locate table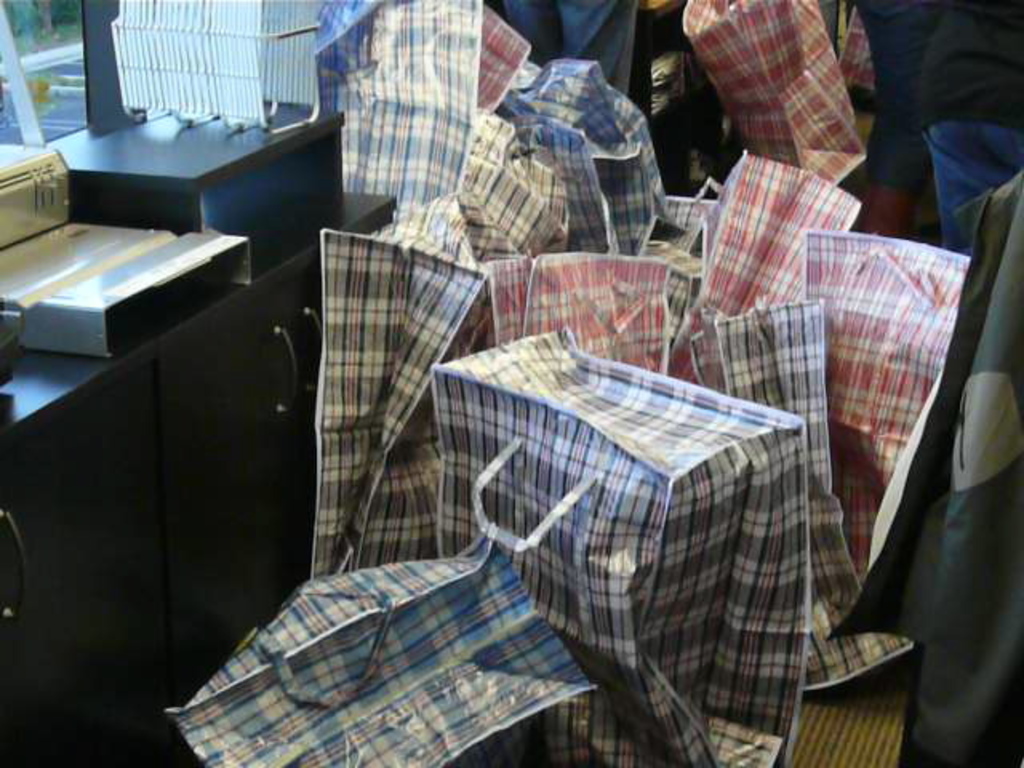
[0, 182, 392, 766]
